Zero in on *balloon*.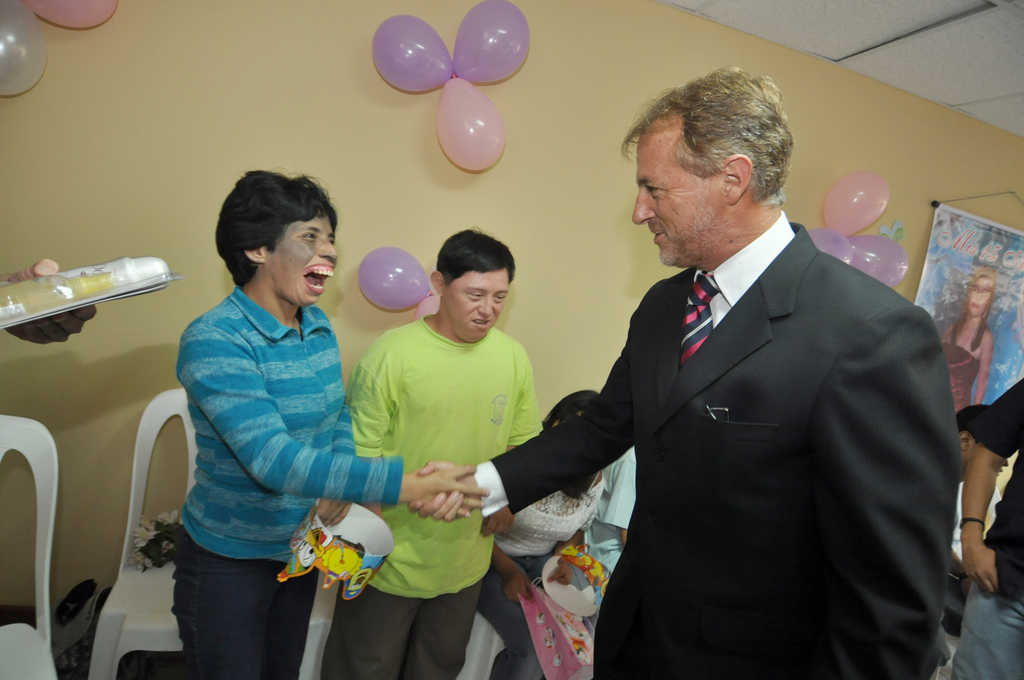
Zeroed in: <box>455,0,531,81</box>.
